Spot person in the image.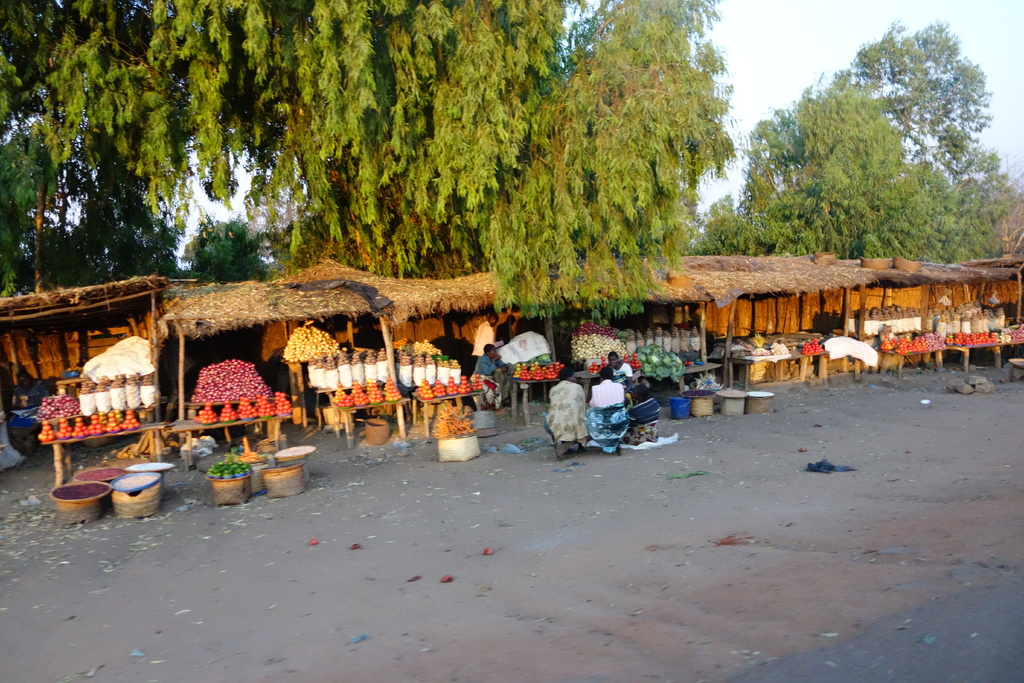
person found at bbox=(471, 309, 501, 361).
